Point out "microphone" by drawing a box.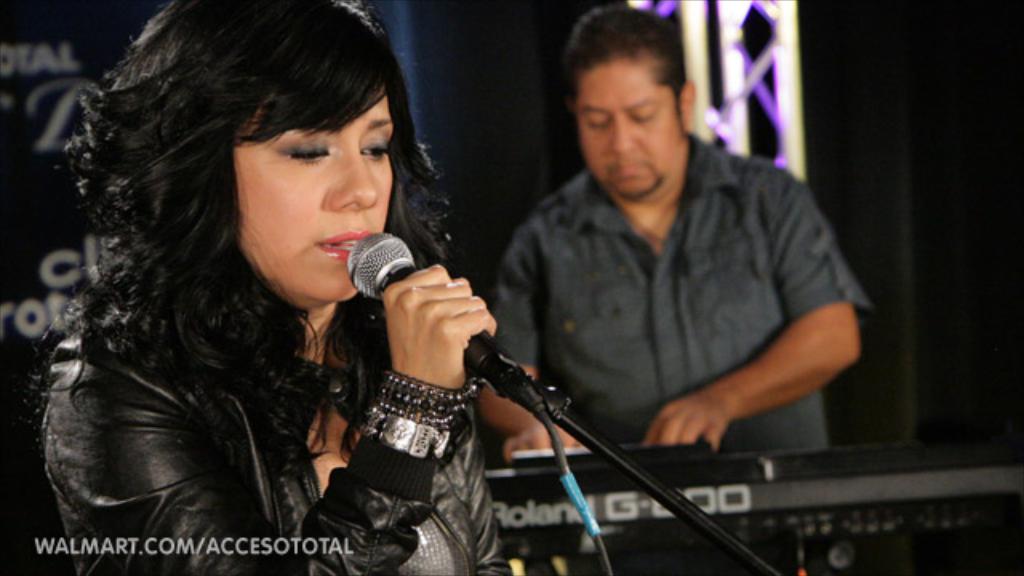
detection(334, 240, 576, 435).
